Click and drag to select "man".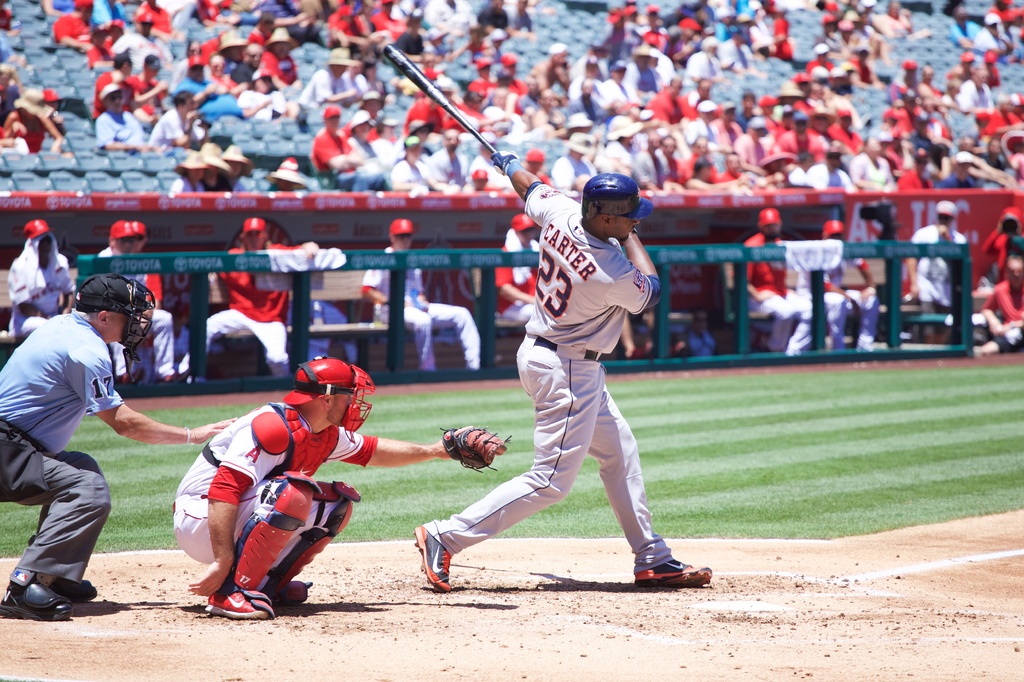
Selection: x1=443 y1=150 x2=698 y2=614.
